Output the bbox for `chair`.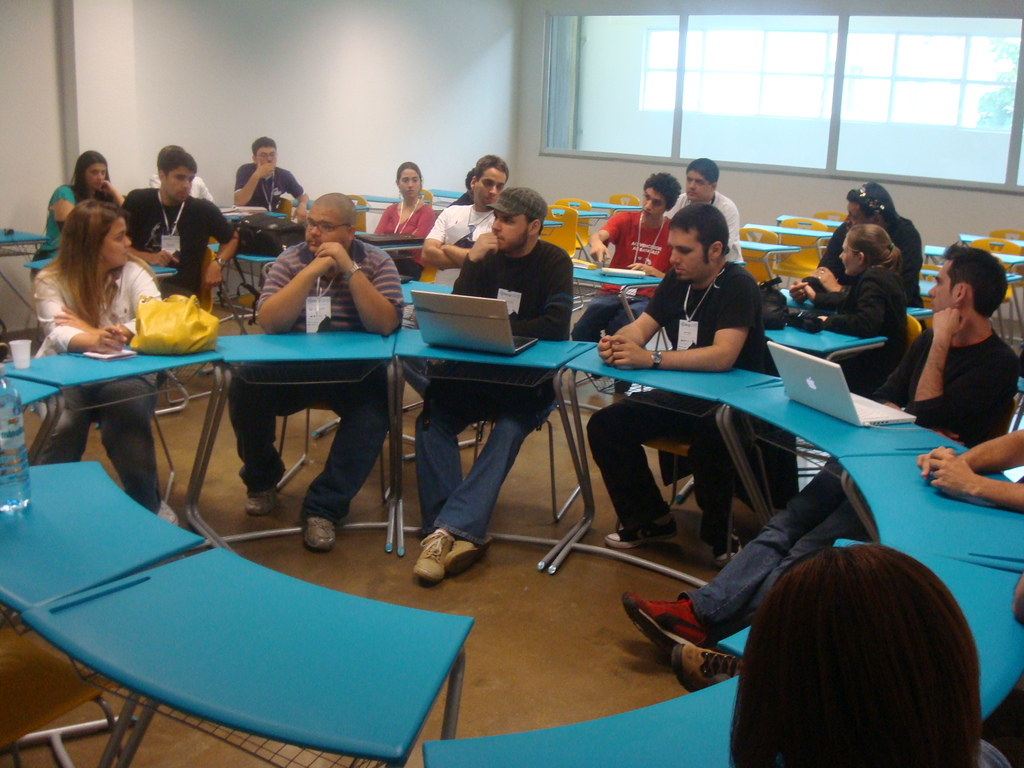
Rect(596, 189, 641, 258).
